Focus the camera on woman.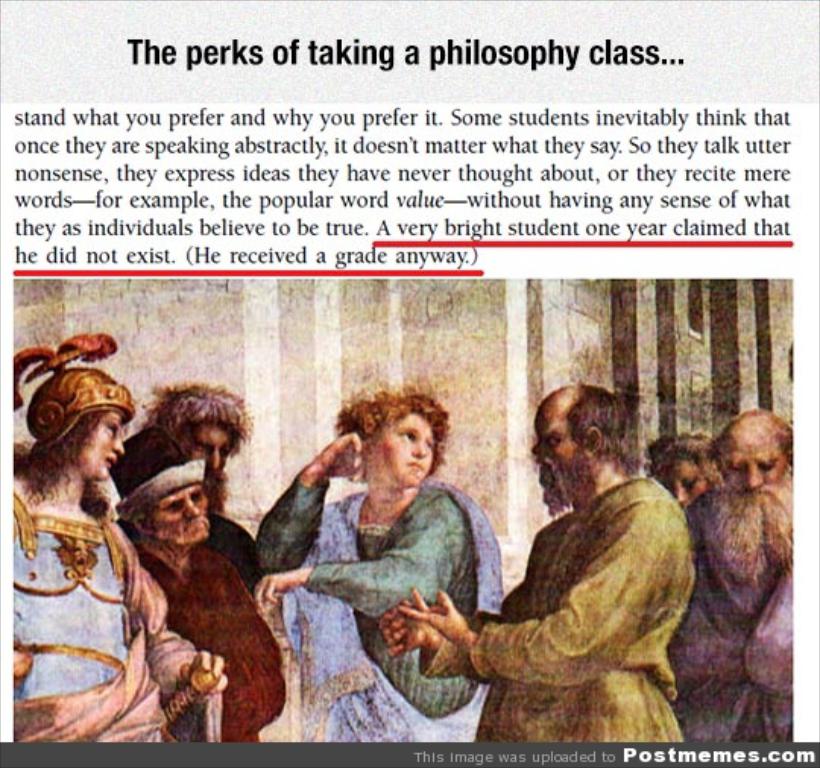
Focus region: rect(248, 381, 501, 724).
